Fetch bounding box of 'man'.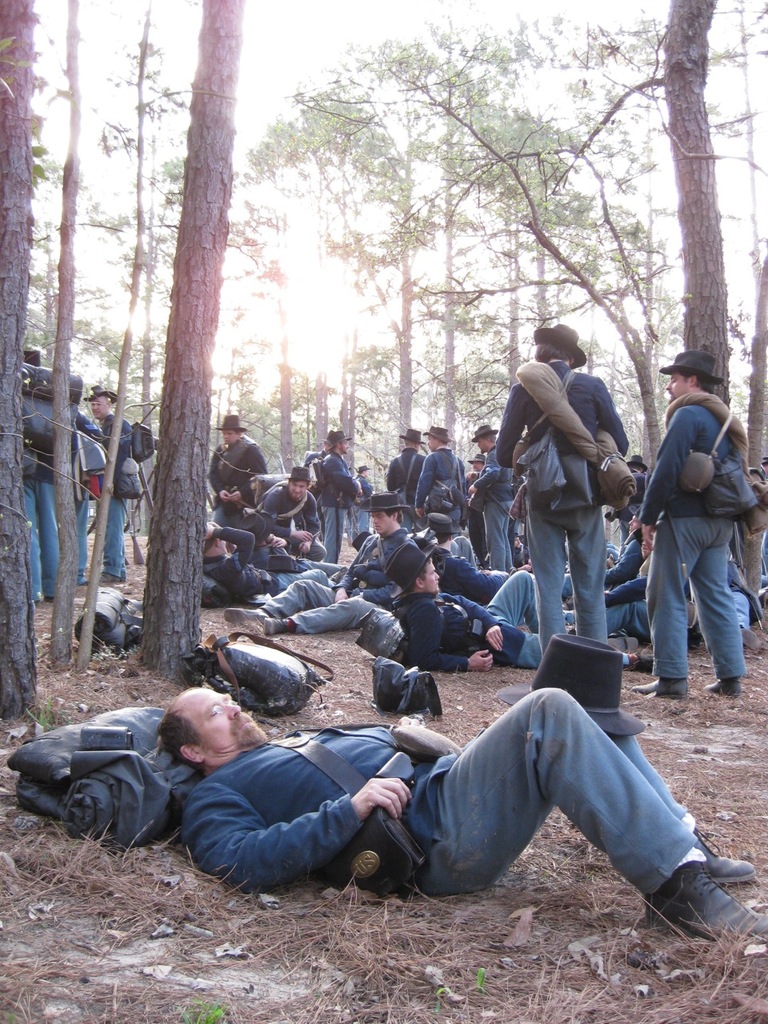
Bbox: <region>412, 424, 470, 530</region>.
